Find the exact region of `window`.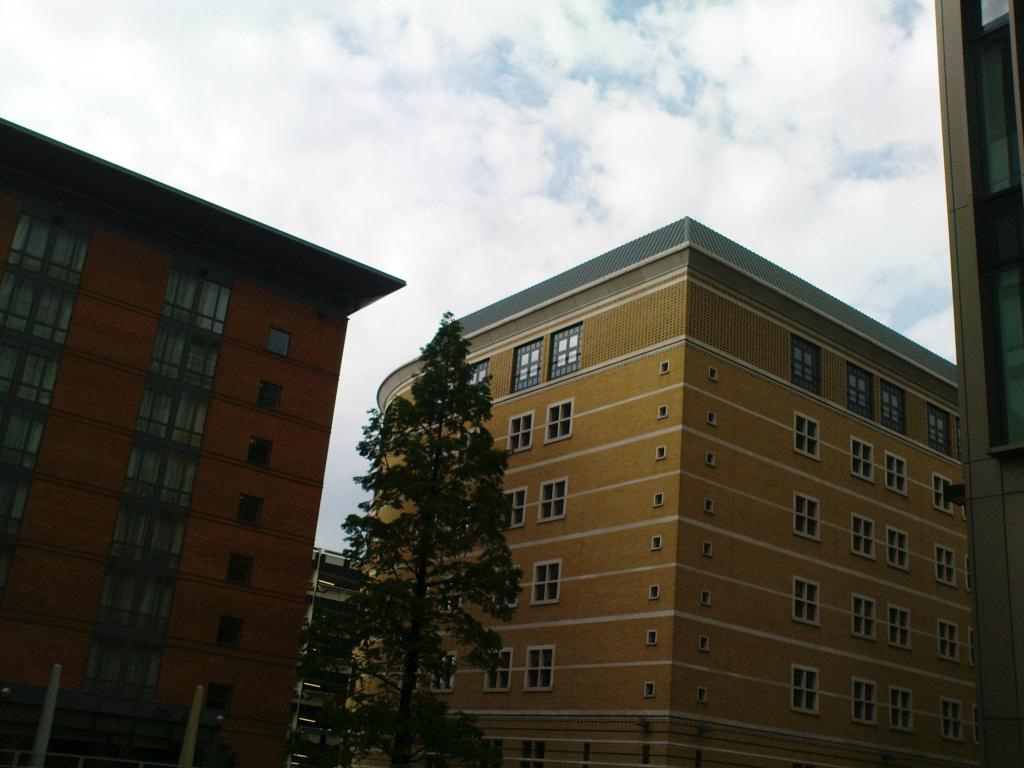
Exact region: select_region(848, 438, 874, 488).
